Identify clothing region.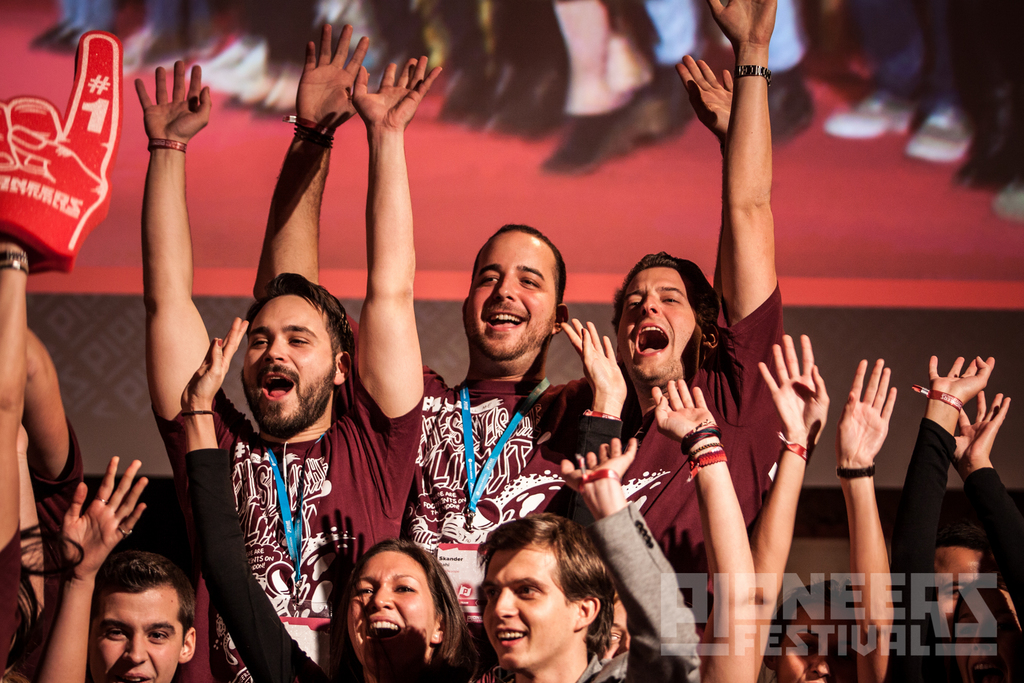
Region: box(367, 0, 483, 69).
